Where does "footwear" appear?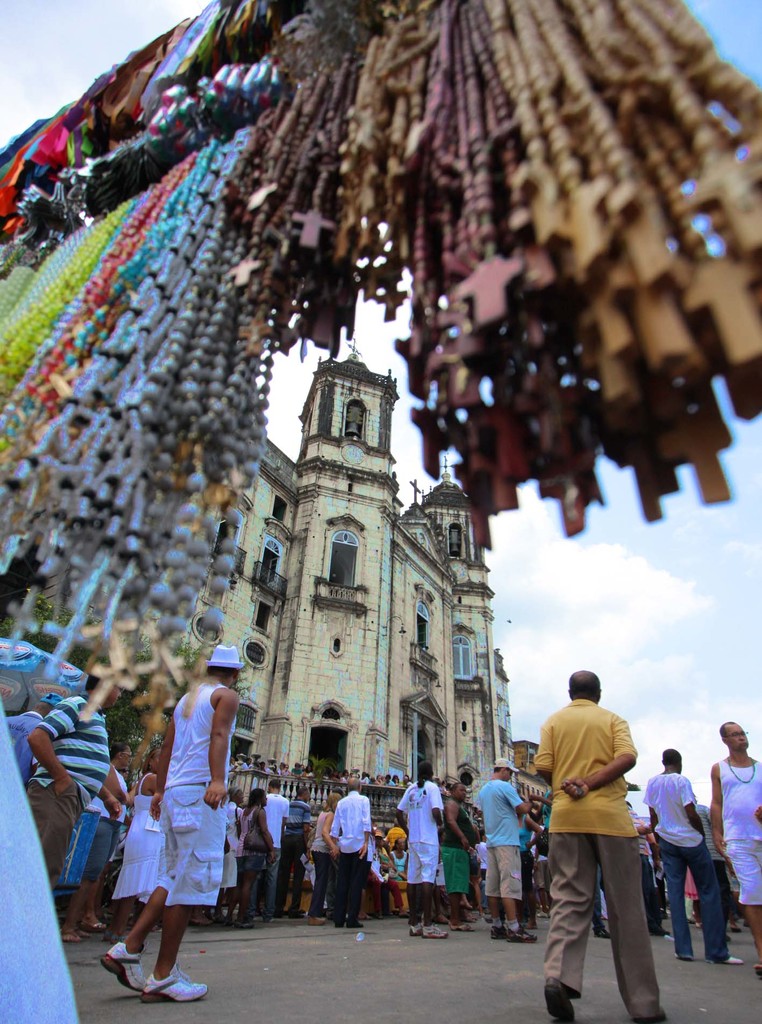
Appears at detection(647, 925, 669, 940).
